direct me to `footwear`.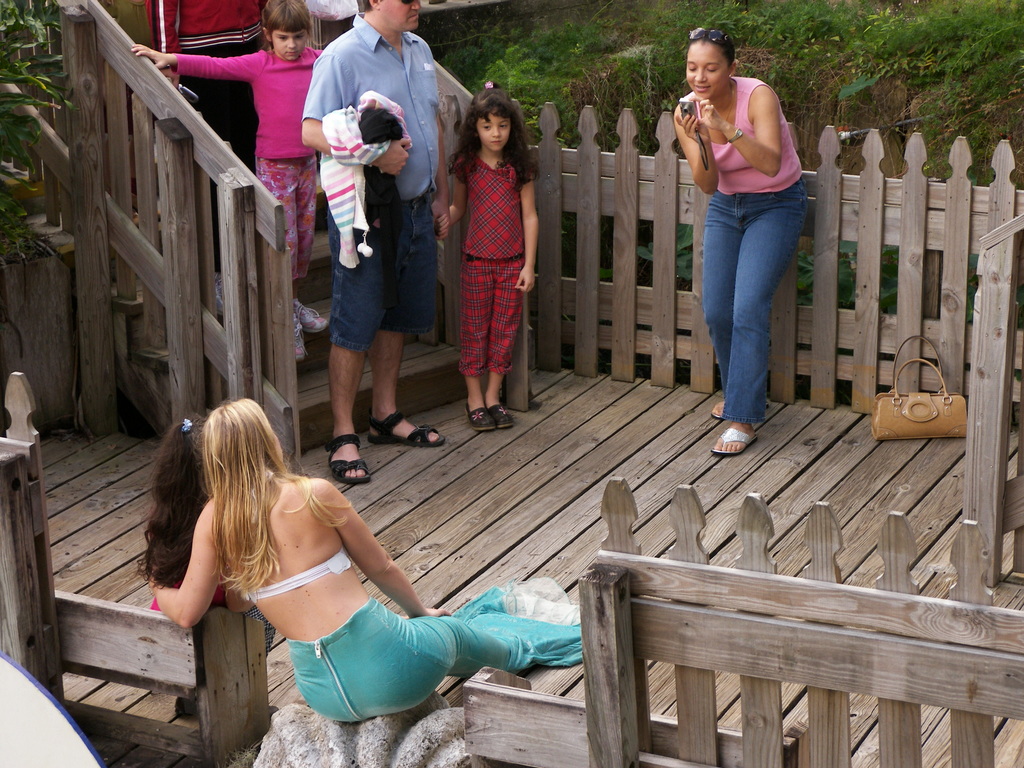
Direction: left=710, top=424, right=759, bottom=458.
